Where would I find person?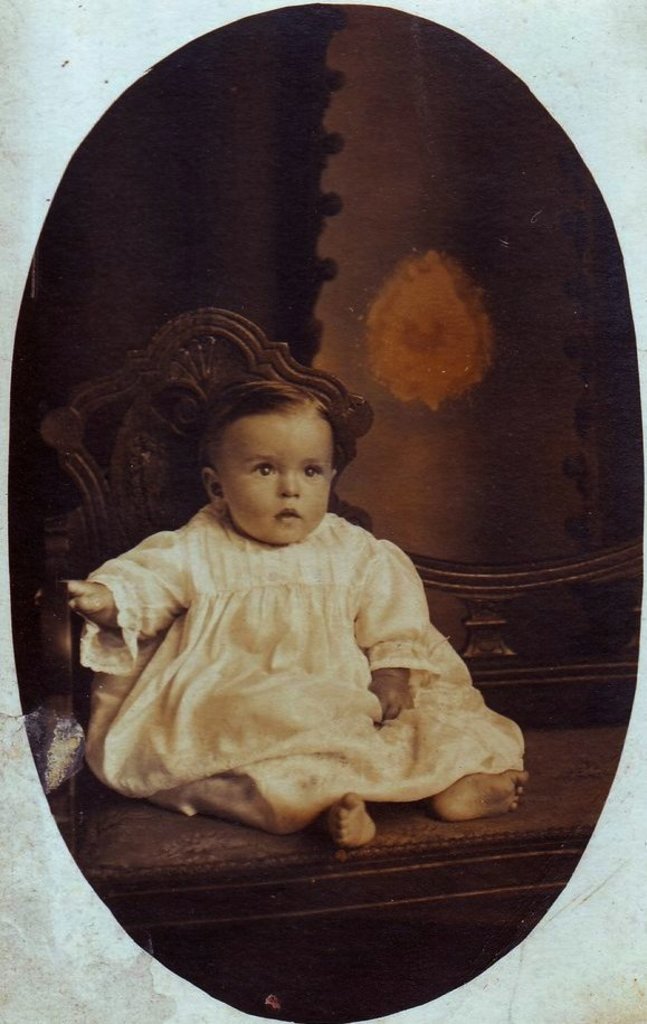
At x1=28, y1=311, x2=532, y2=852.
